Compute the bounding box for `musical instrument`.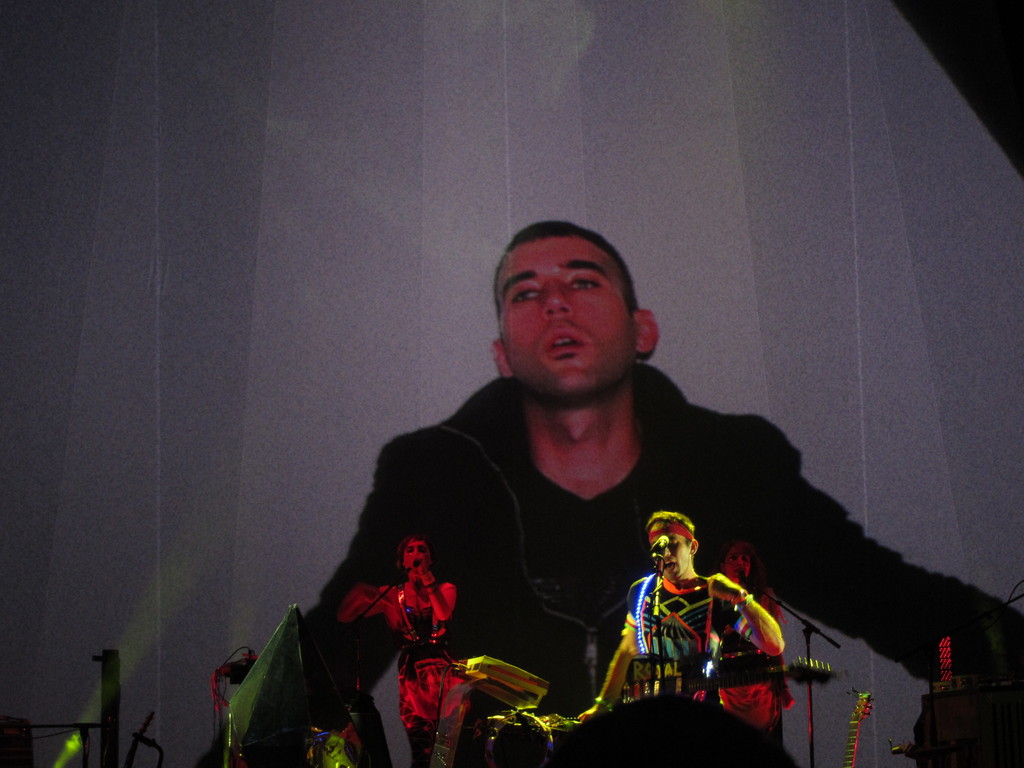
(left=445, top=651, right=557, bottom=710).
